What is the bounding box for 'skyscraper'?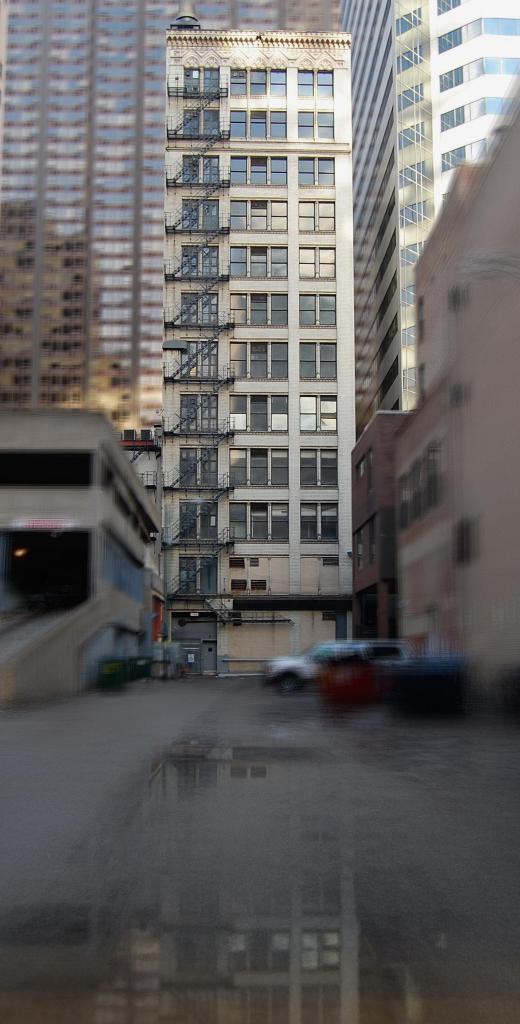
bbox=[344, 0, 519, 645].
